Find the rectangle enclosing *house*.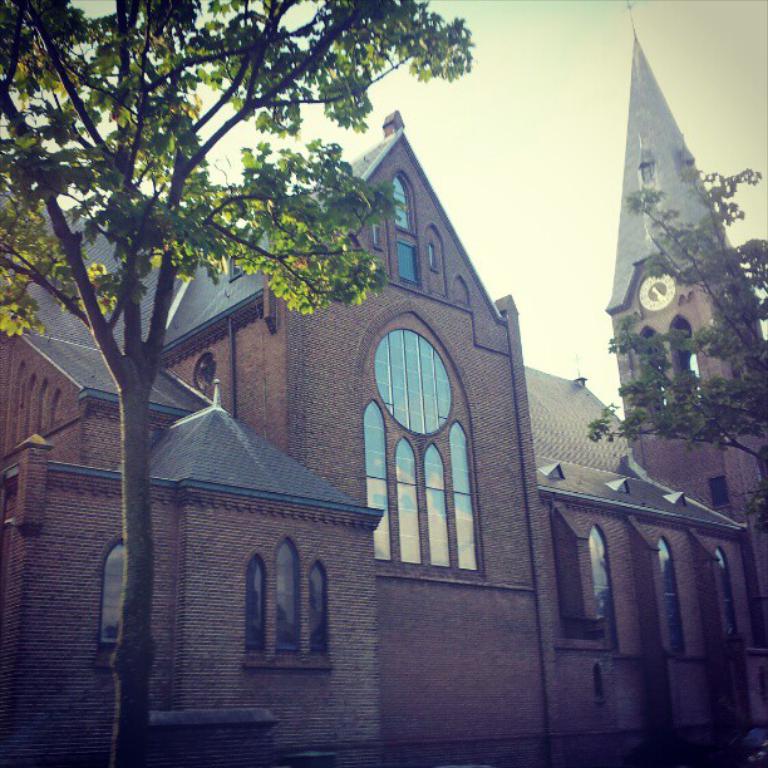
6 122 556 758.
